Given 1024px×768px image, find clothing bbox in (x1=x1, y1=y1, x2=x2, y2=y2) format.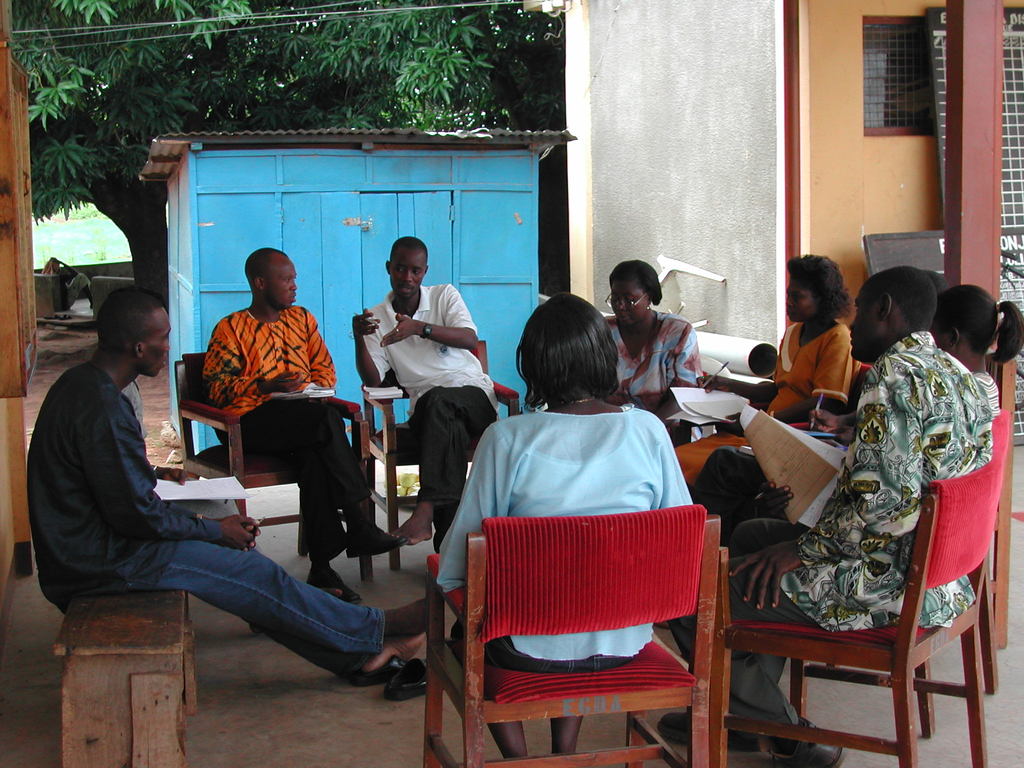
(x1=20, y1=358, x2=382, y2=705).
